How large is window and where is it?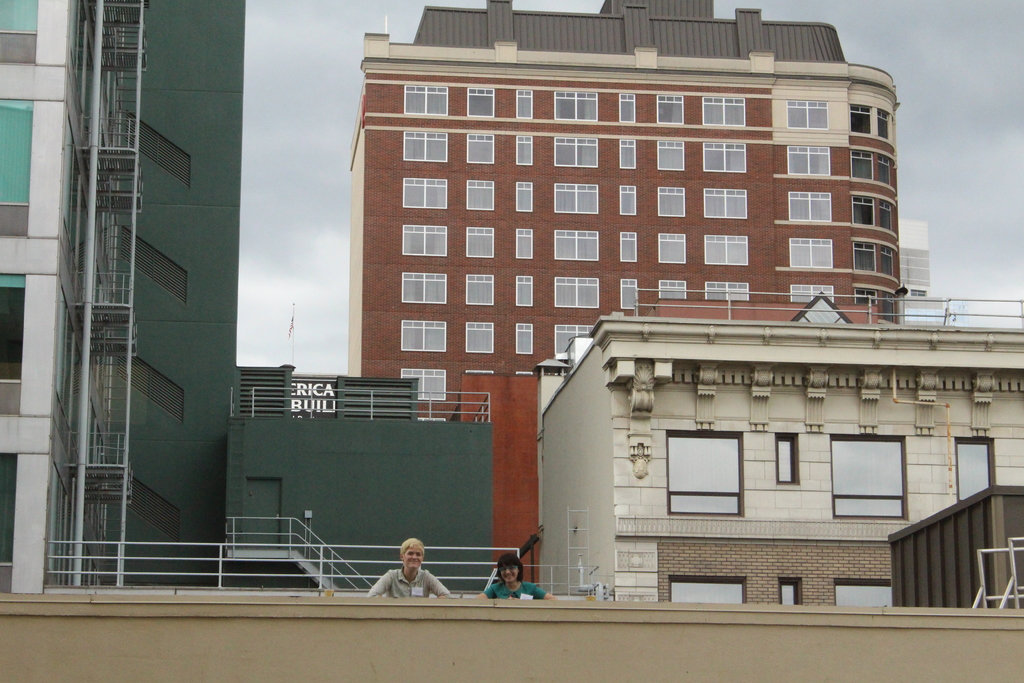
Bounding box: 552,183,600,215.
